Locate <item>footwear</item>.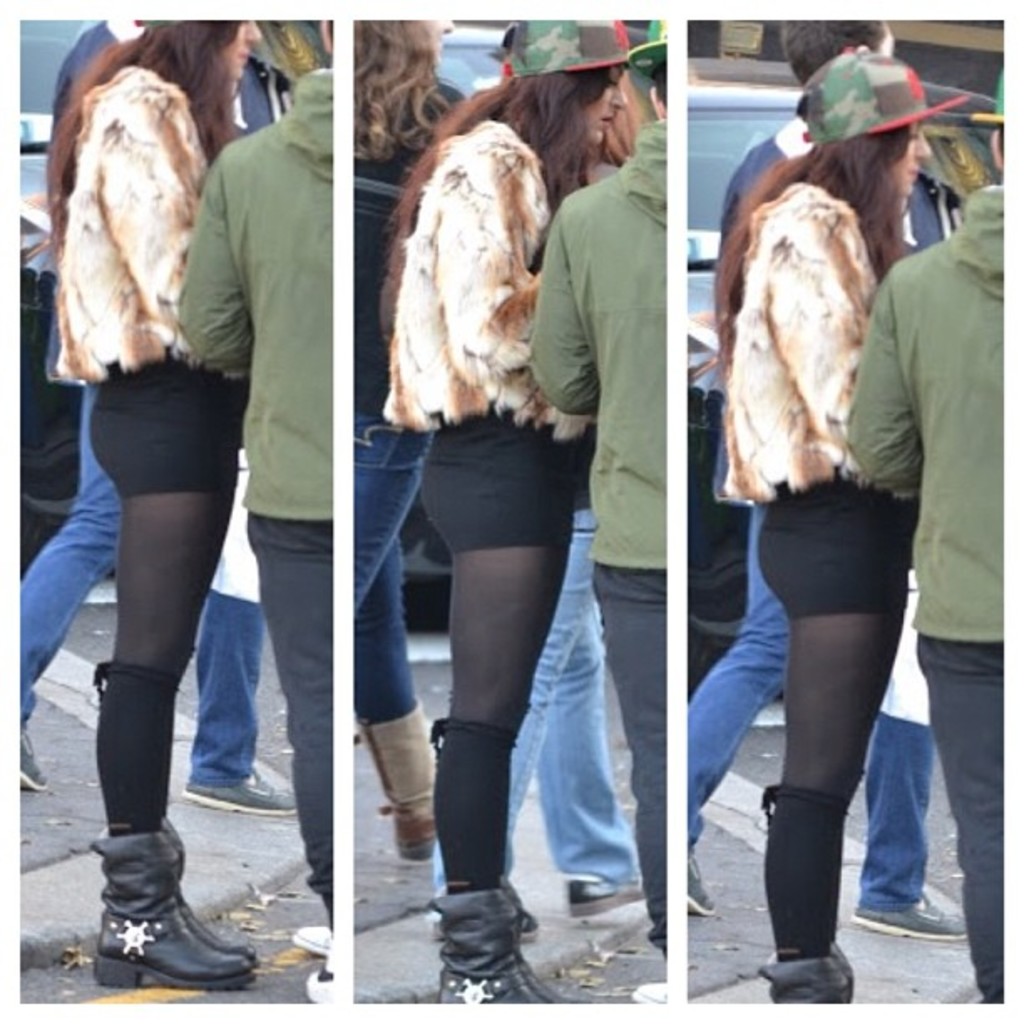
Bounding box: box(177, 768, 294, 813).
